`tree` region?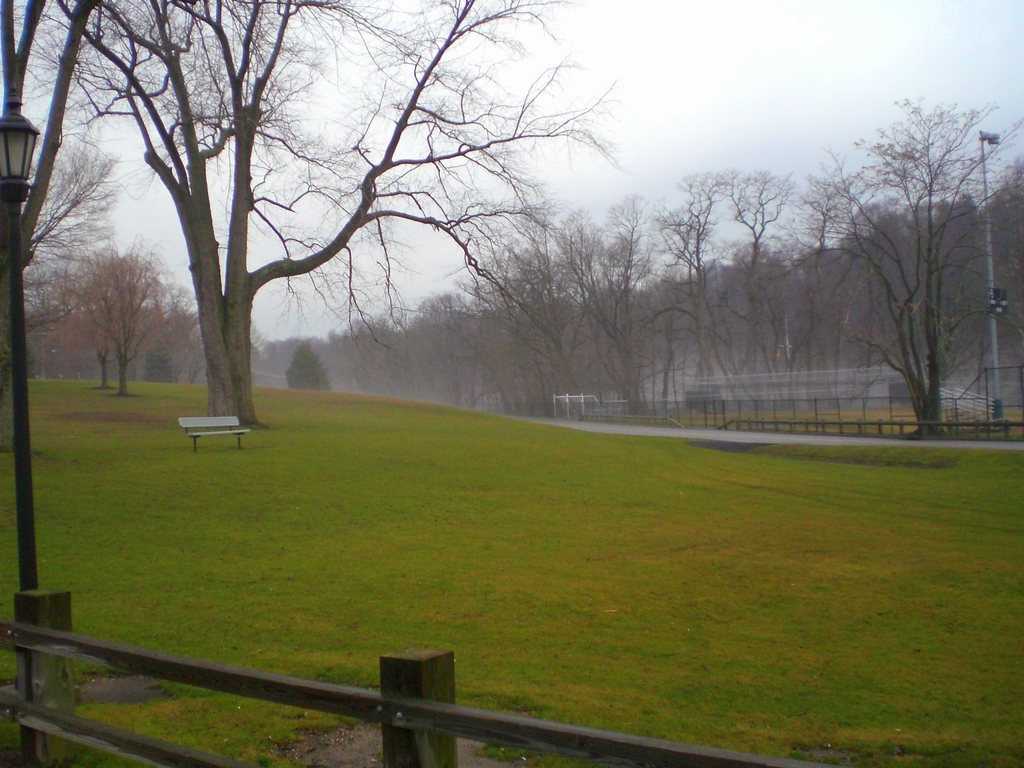
(280, 342, 340, 395)
